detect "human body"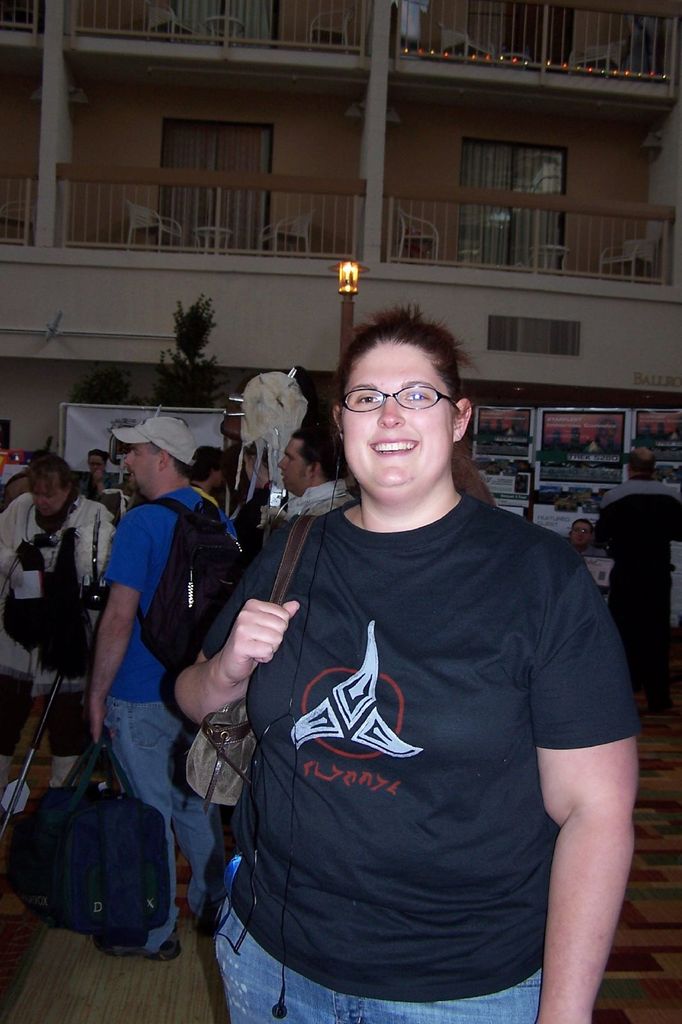
locate(597, 445, 681, 698)
